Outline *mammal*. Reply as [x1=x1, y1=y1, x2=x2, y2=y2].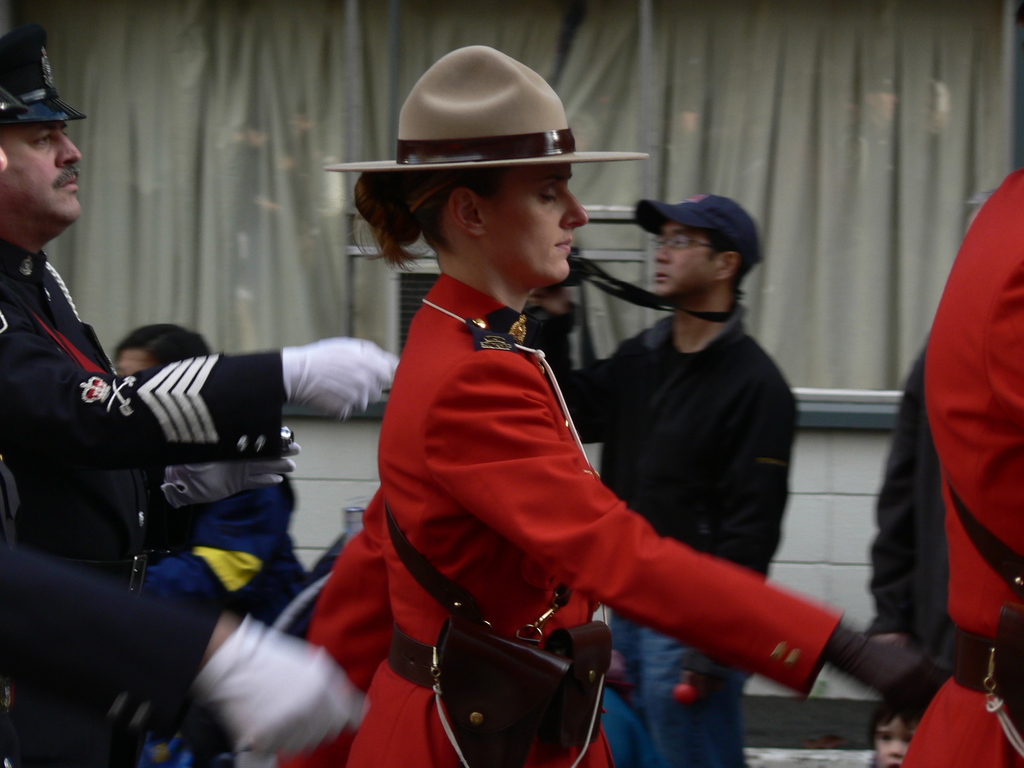
[x1=115, y1=316, x2=316, y2=765].
